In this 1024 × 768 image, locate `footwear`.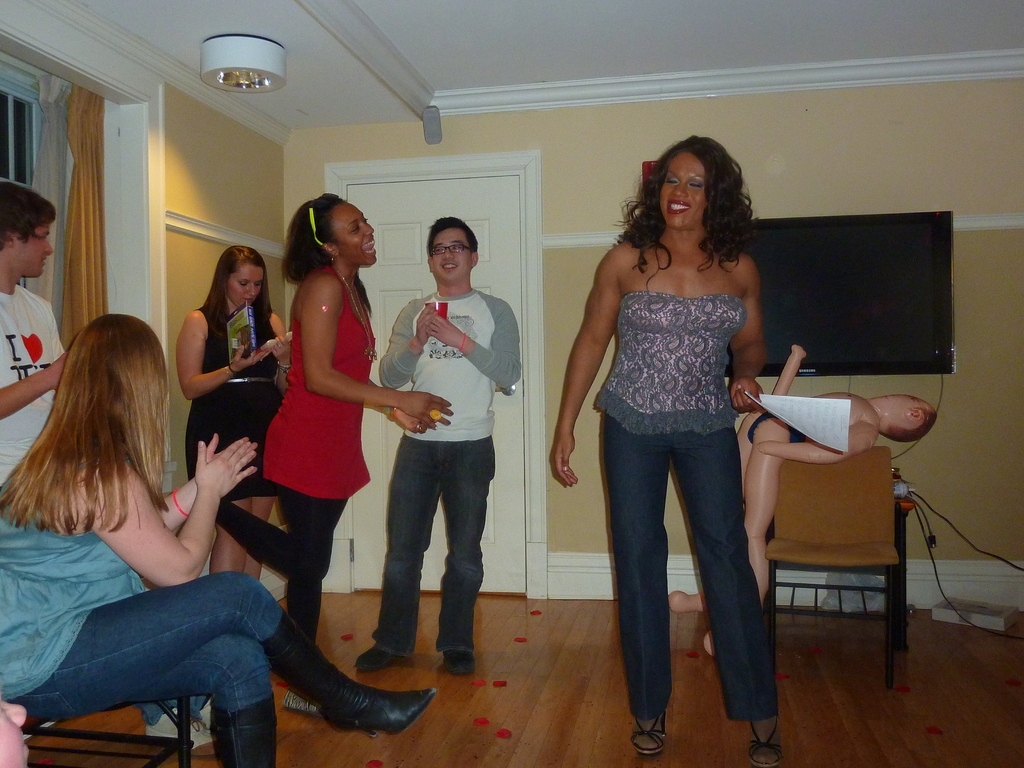
Bounding box: bbox(630, 710, 665, 758).
